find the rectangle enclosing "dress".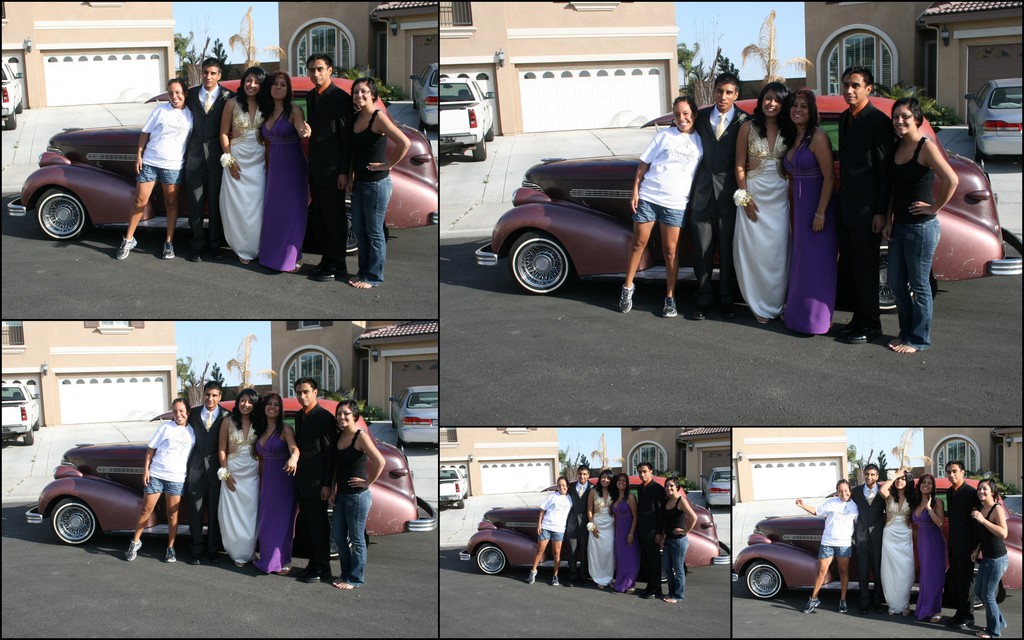
[254, 424, 300, 577].
